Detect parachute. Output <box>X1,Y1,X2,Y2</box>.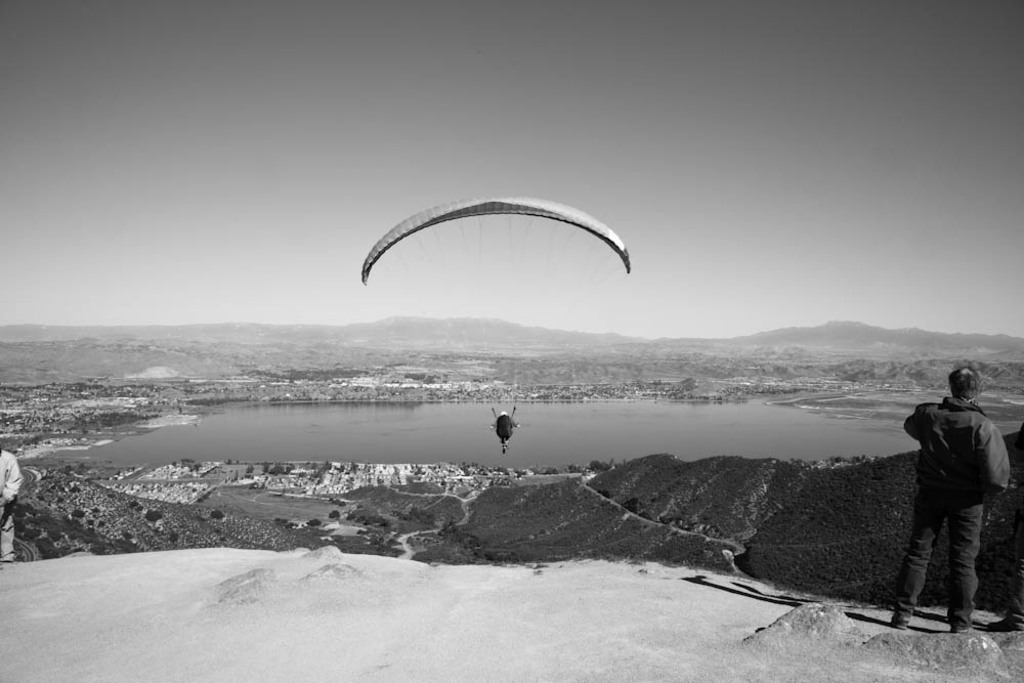
<box>360,195,627,466</box>.
